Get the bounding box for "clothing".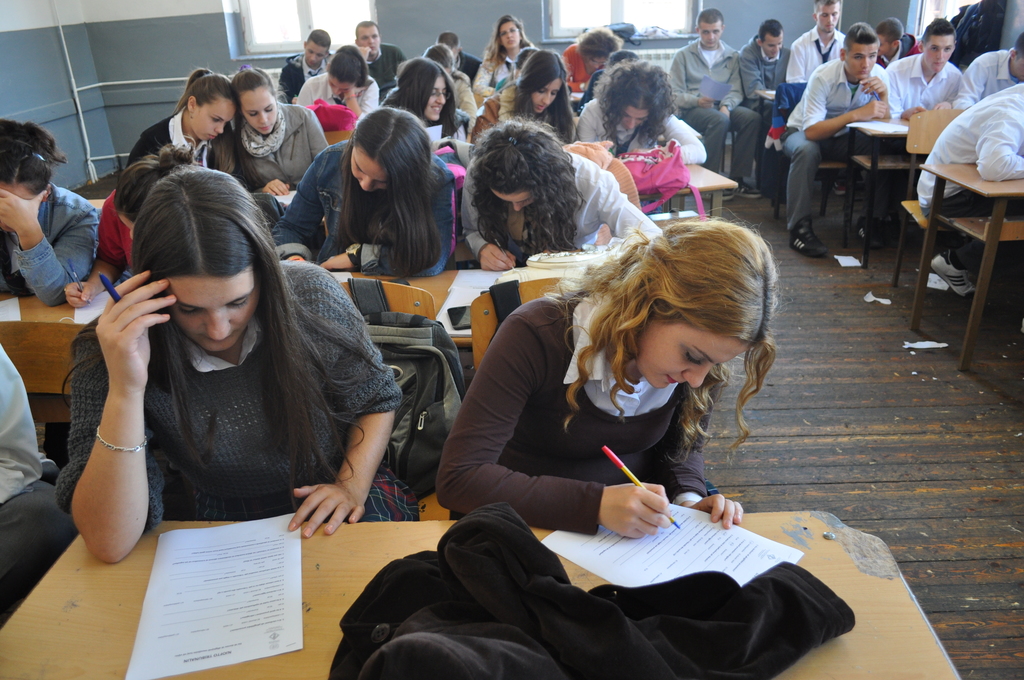
[x1=872, y1=34, x2=925, y2=67].
